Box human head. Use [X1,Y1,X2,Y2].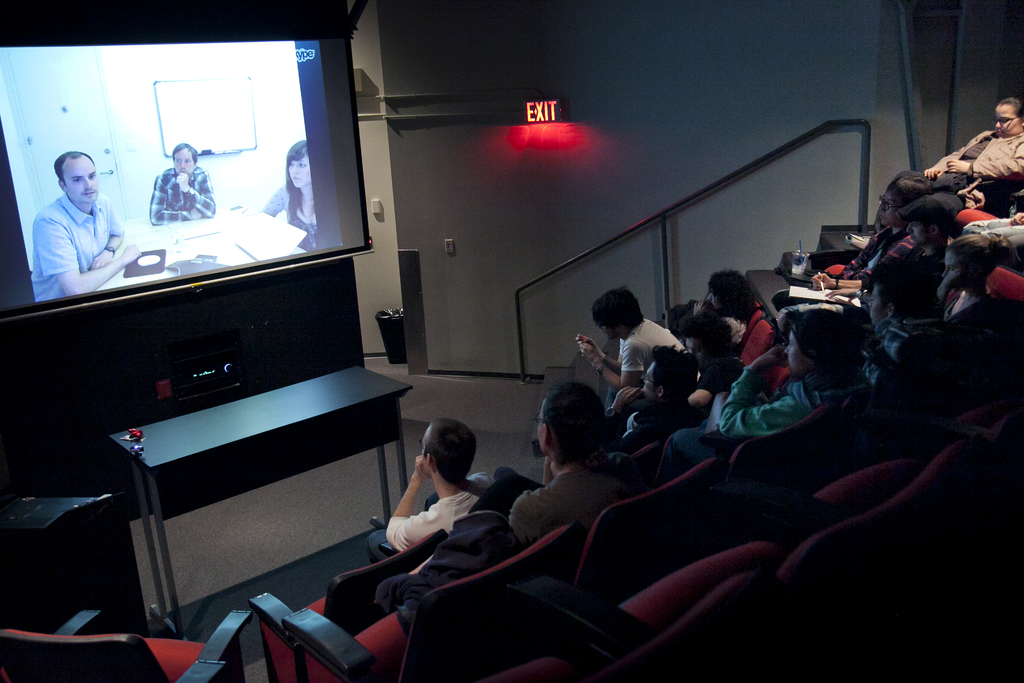
[708,262,753,321].
